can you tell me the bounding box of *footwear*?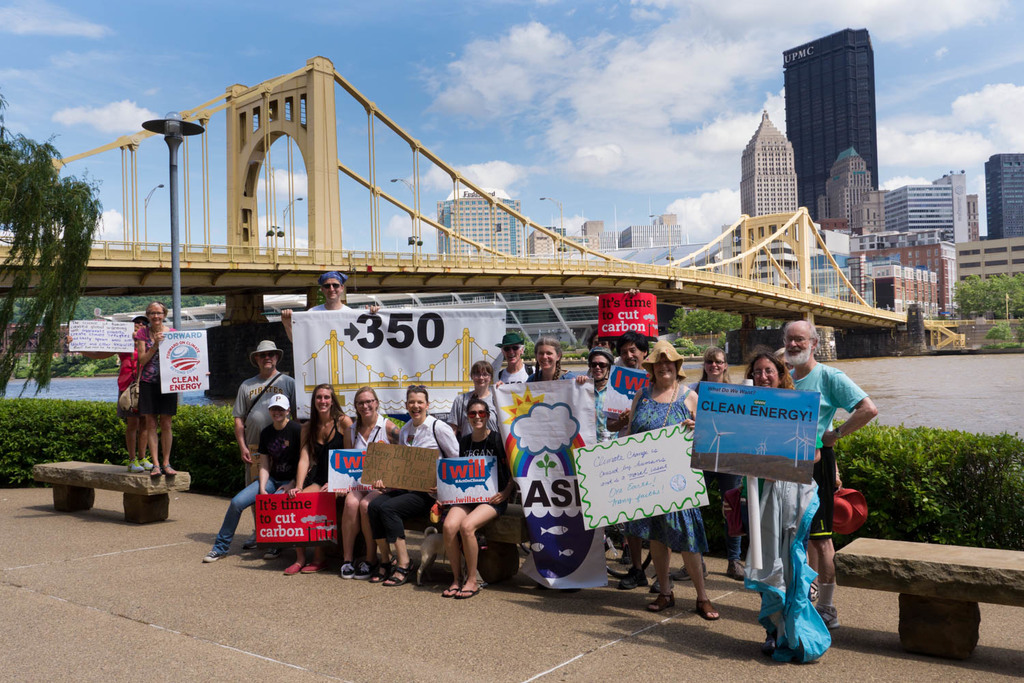
left=803, top=594, right=814, bottom=604.
